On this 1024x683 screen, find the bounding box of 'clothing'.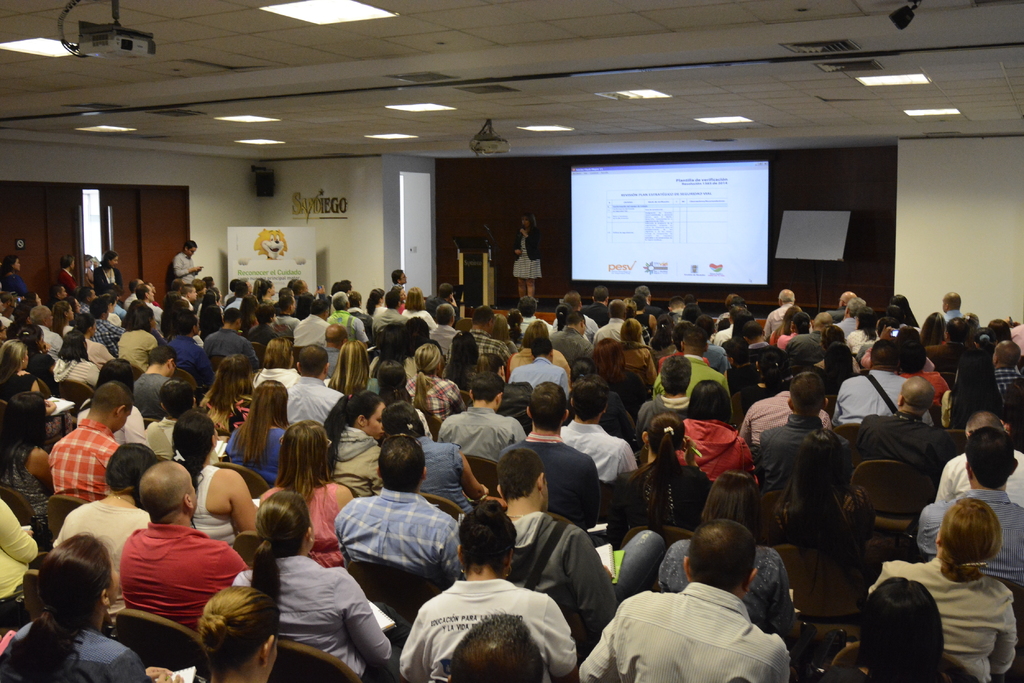
Bounding box: 48,491,154,599.
